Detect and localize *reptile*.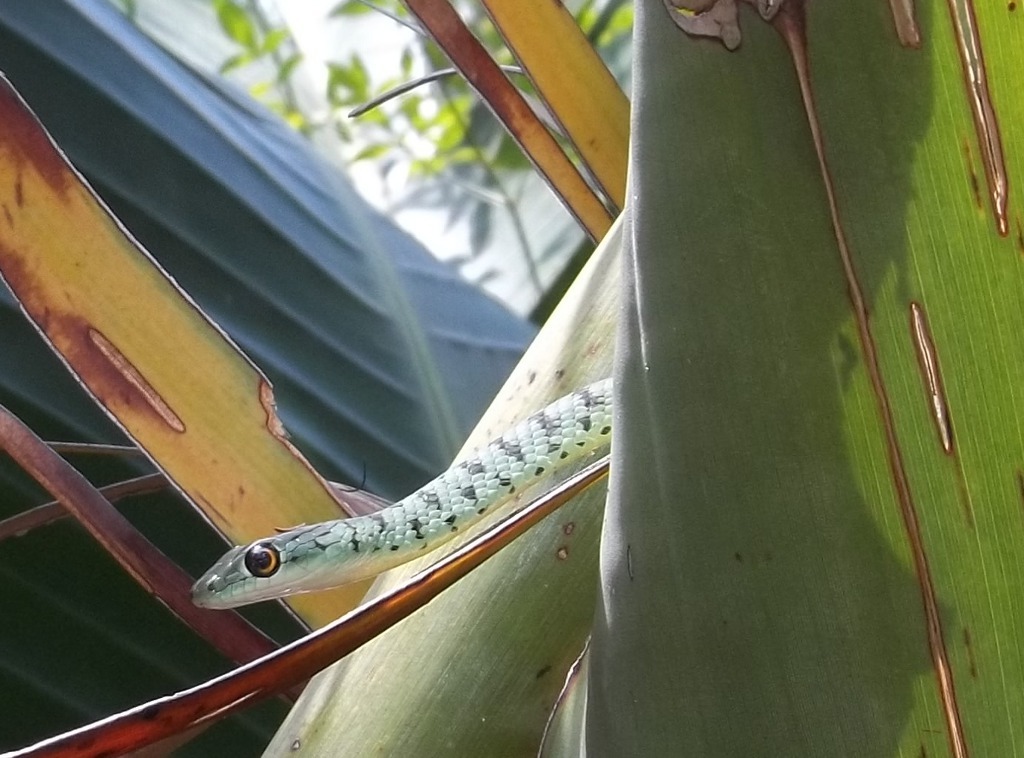
Localized at (183, 380, 618, 609).
